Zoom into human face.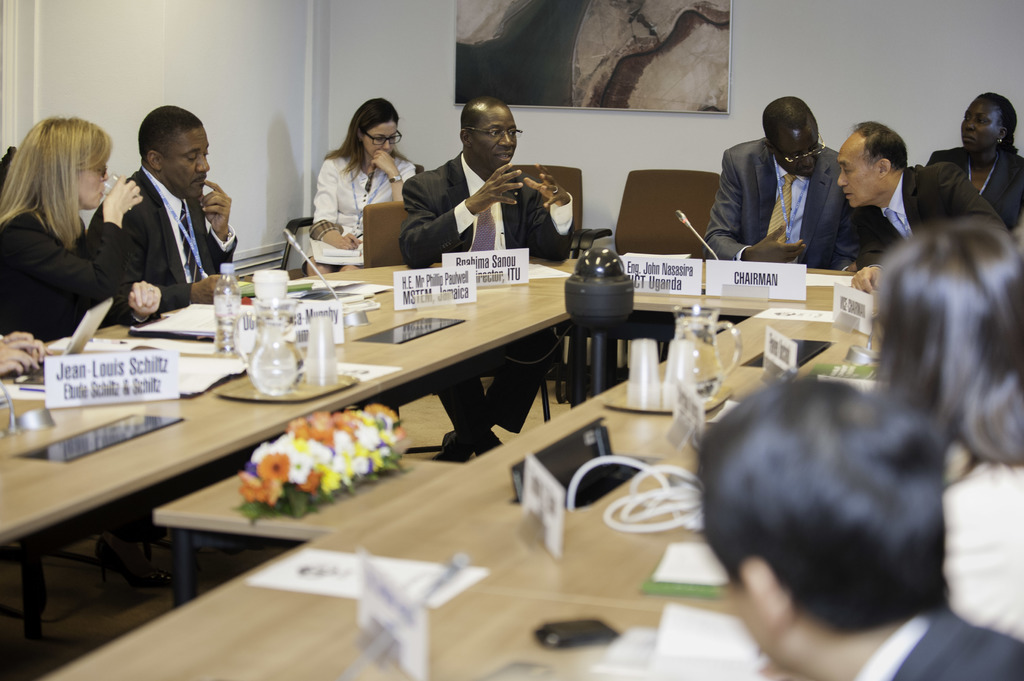
Zoom target: (836, 140, 875, 209).
